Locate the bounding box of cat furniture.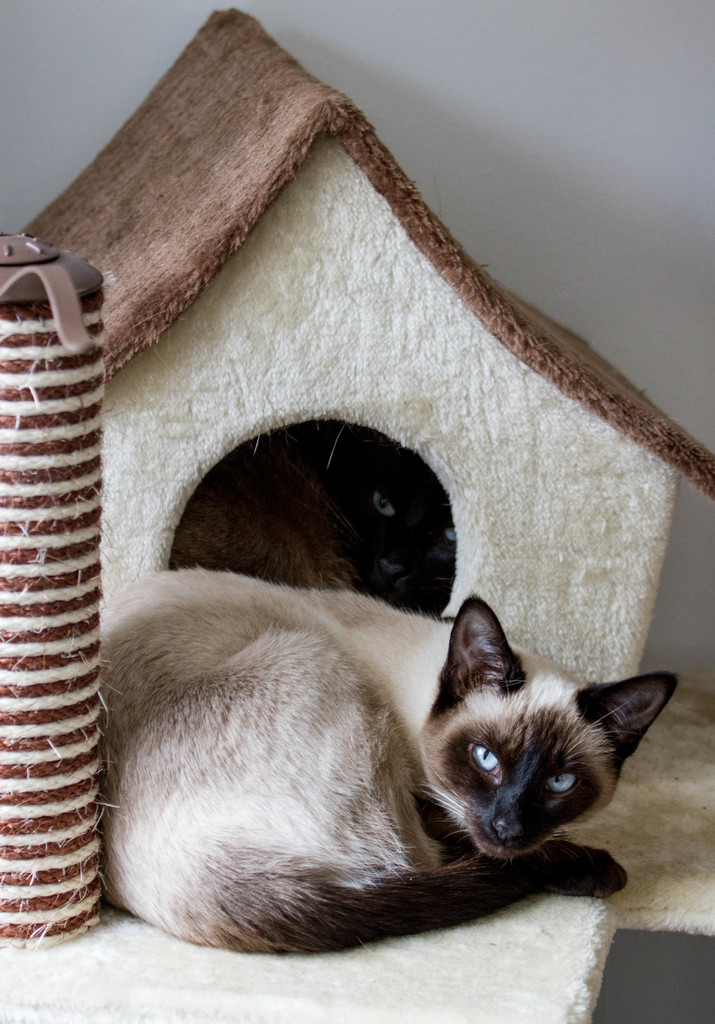
Bounding box: <box>0,6,714,1023</box>.
